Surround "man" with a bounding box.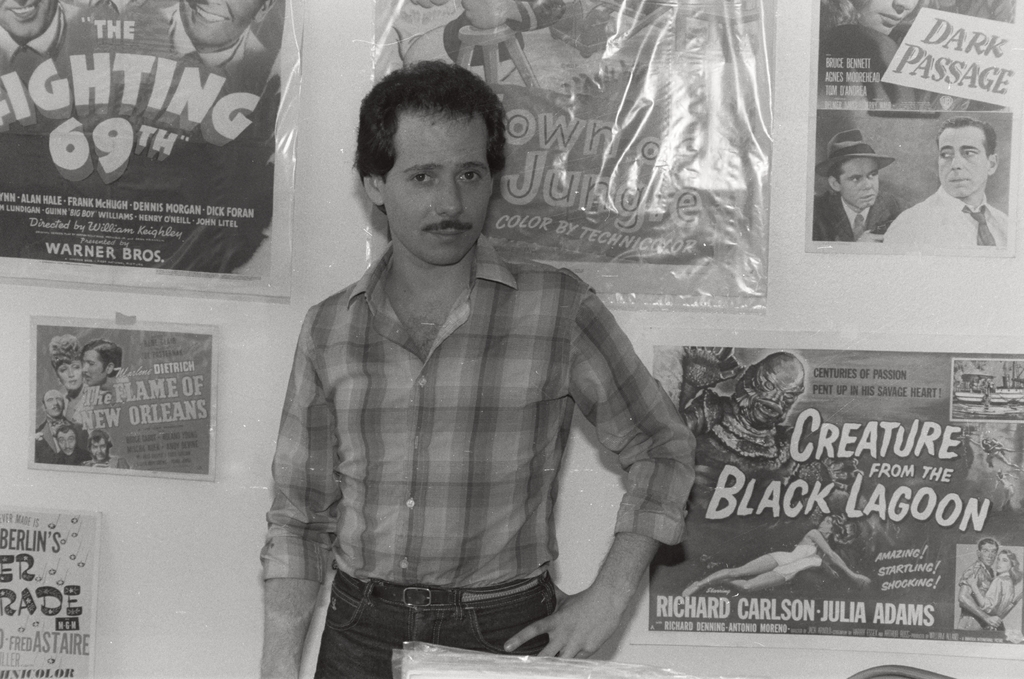
region(257, 61, 694, 678).
